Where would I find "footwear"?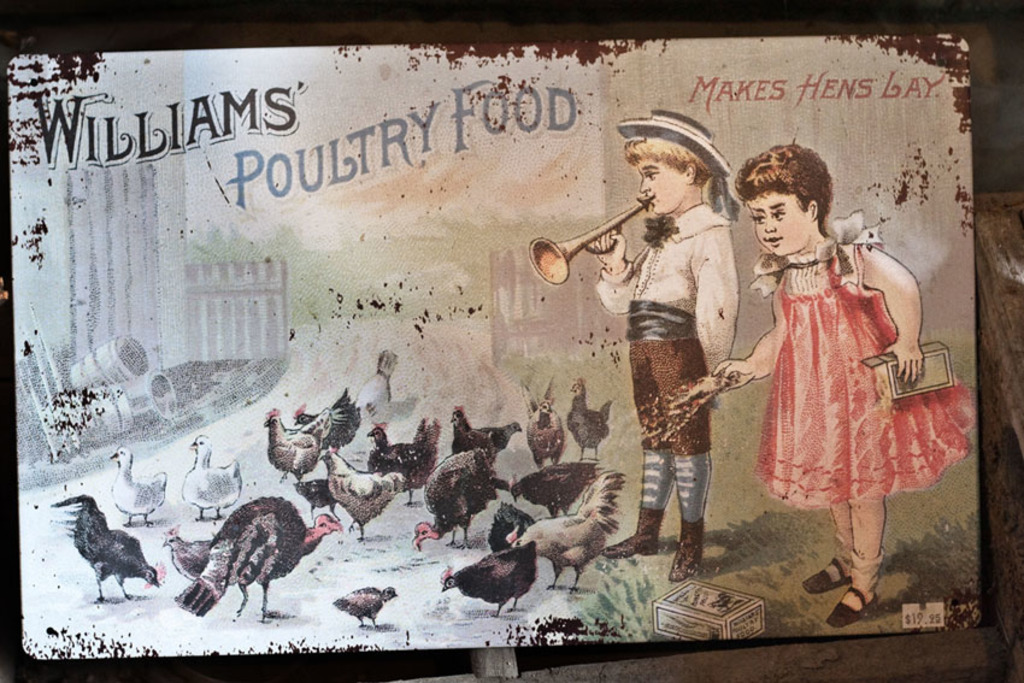
At (671, 542, 701, 582).
